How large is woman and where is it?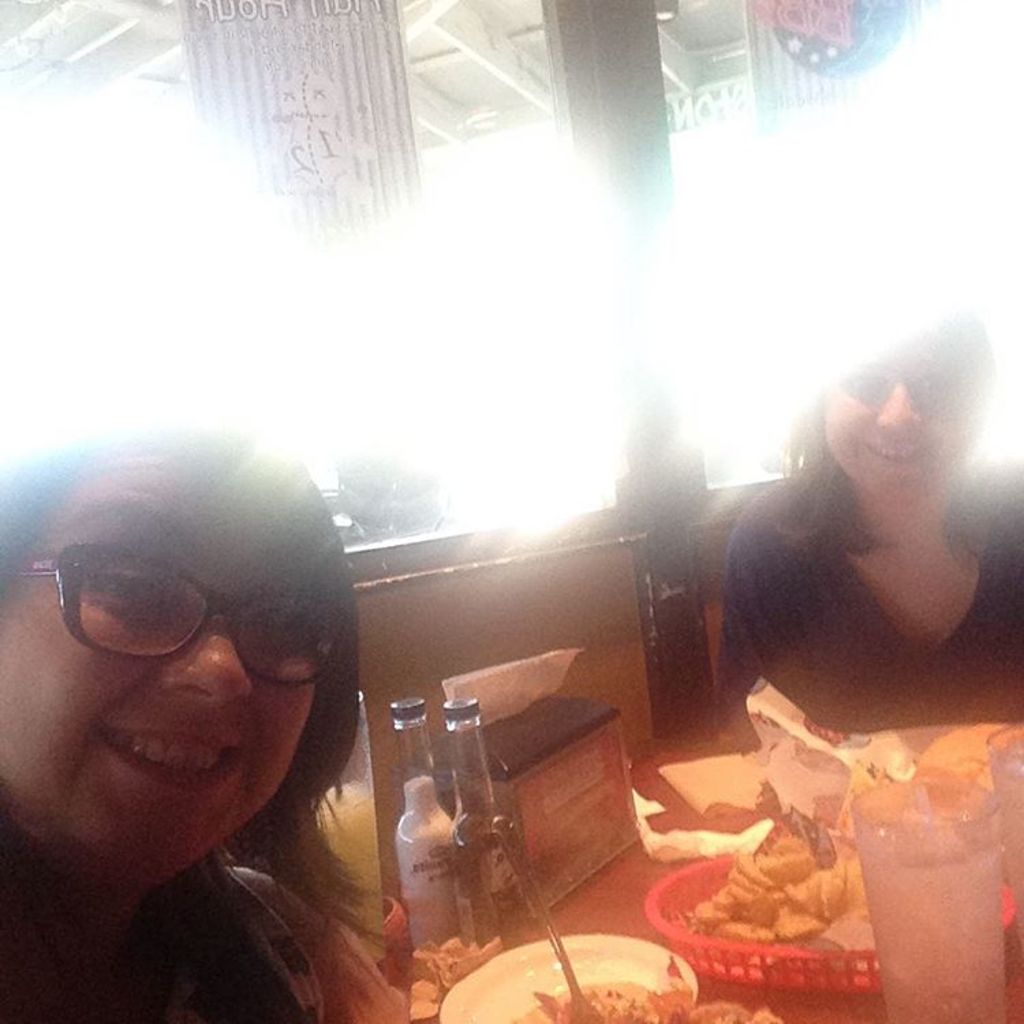
Bounding box: select_region(718, 310, 1023, 748).
